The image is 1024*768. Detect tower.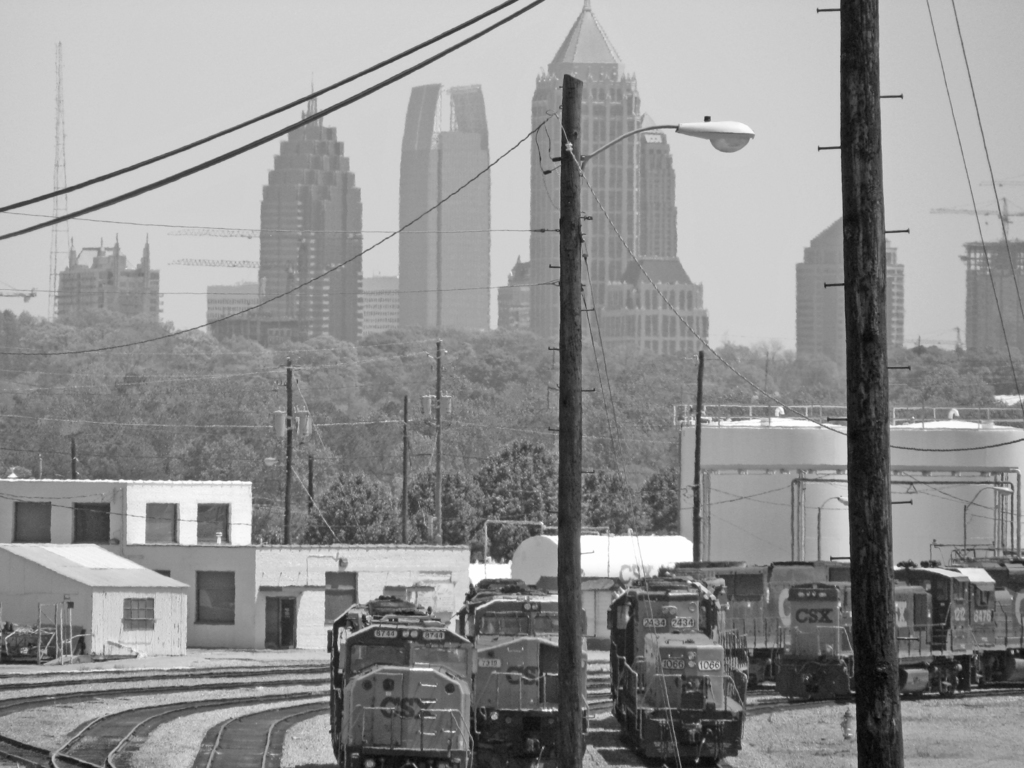
Detection: region(926, 196, 1023, 372).
